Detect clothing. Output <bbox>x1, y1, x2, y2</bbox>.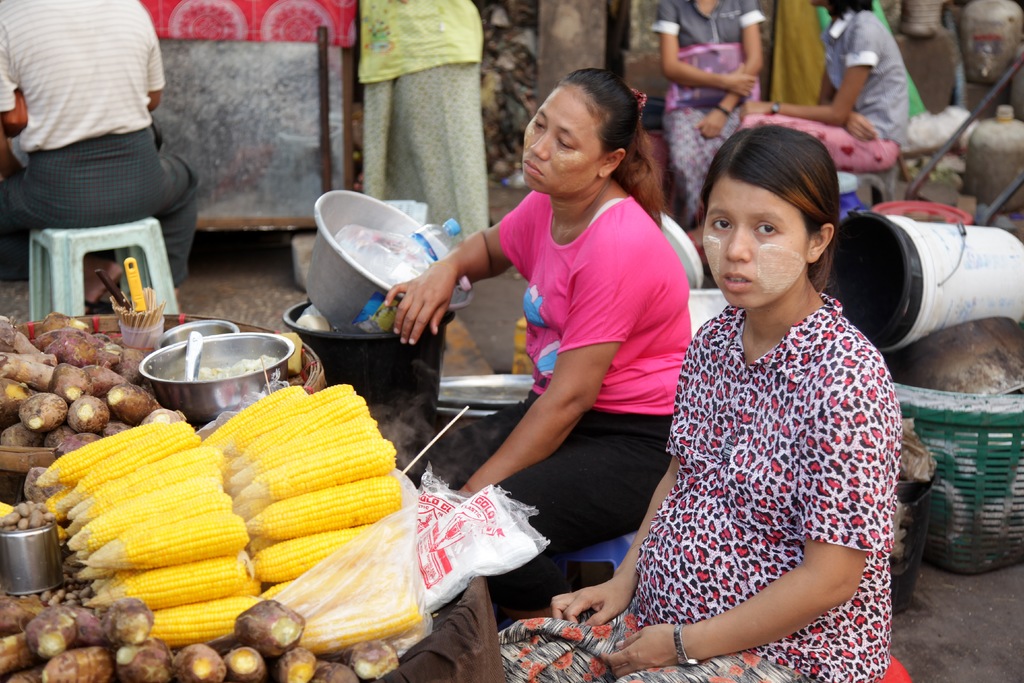
<bbox>479, 415, 673, 611</bbox>.
